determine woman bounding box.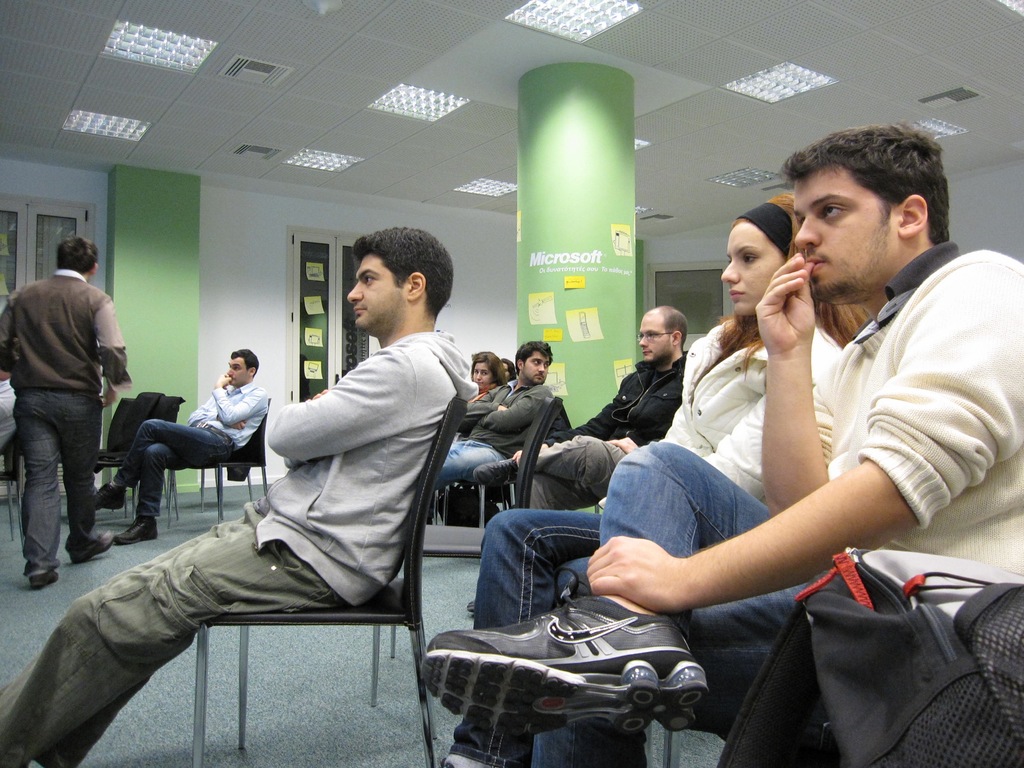
Determined: [436, 193, 877, 767].
